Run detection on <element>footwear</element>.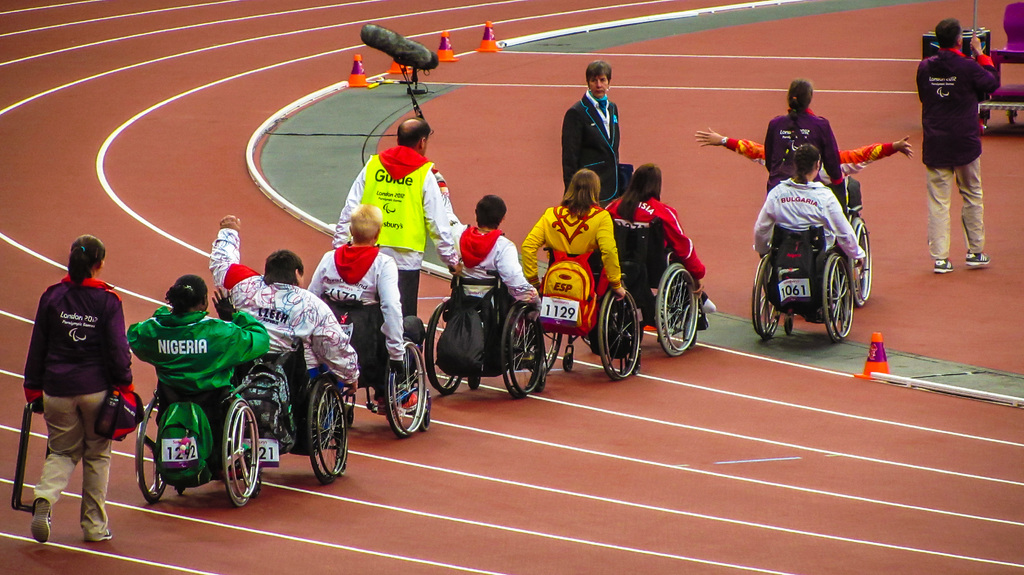
Result: [31,494,49,552].
